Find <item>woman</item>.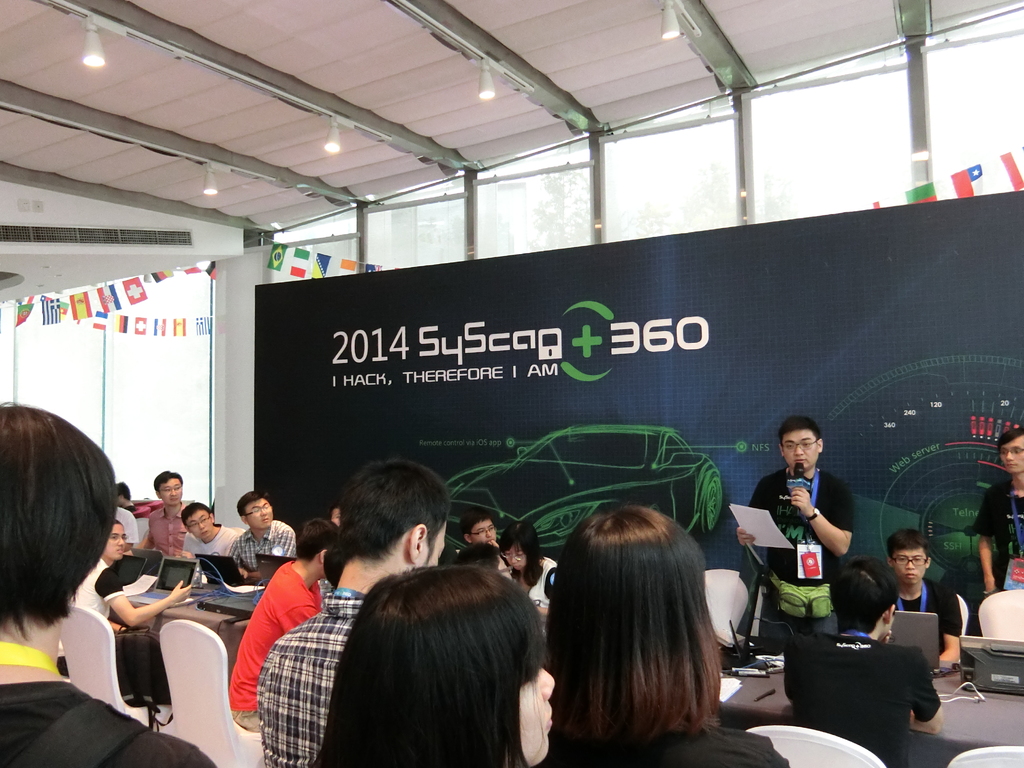
284, 543, 575, 767.
